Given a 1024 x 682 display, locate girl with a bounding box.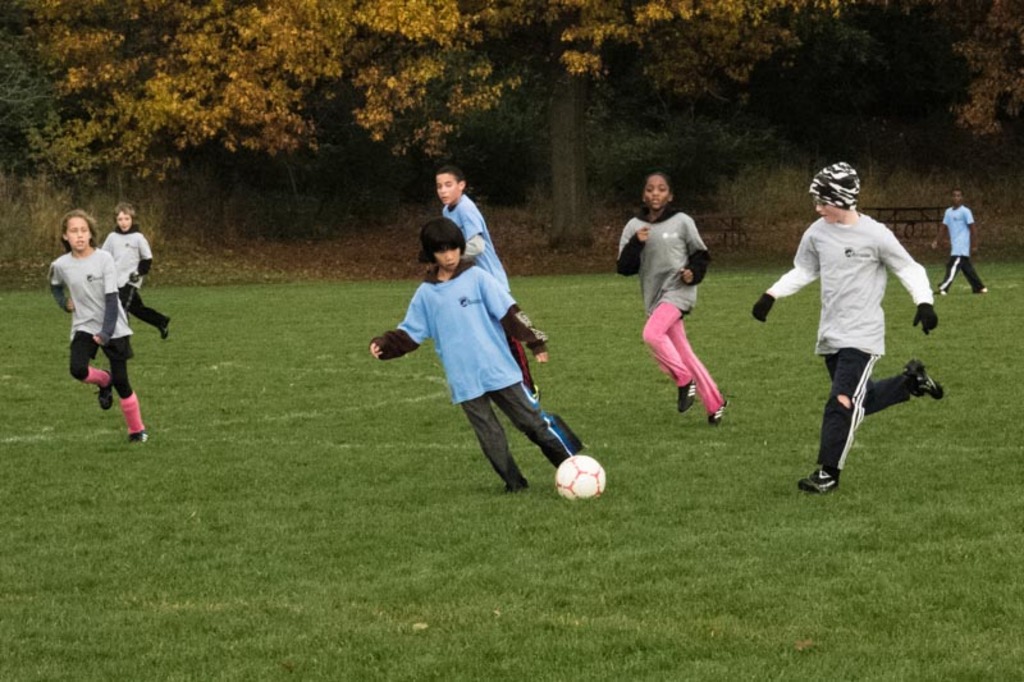
Located: Rect(50, 209, 145, 441).
